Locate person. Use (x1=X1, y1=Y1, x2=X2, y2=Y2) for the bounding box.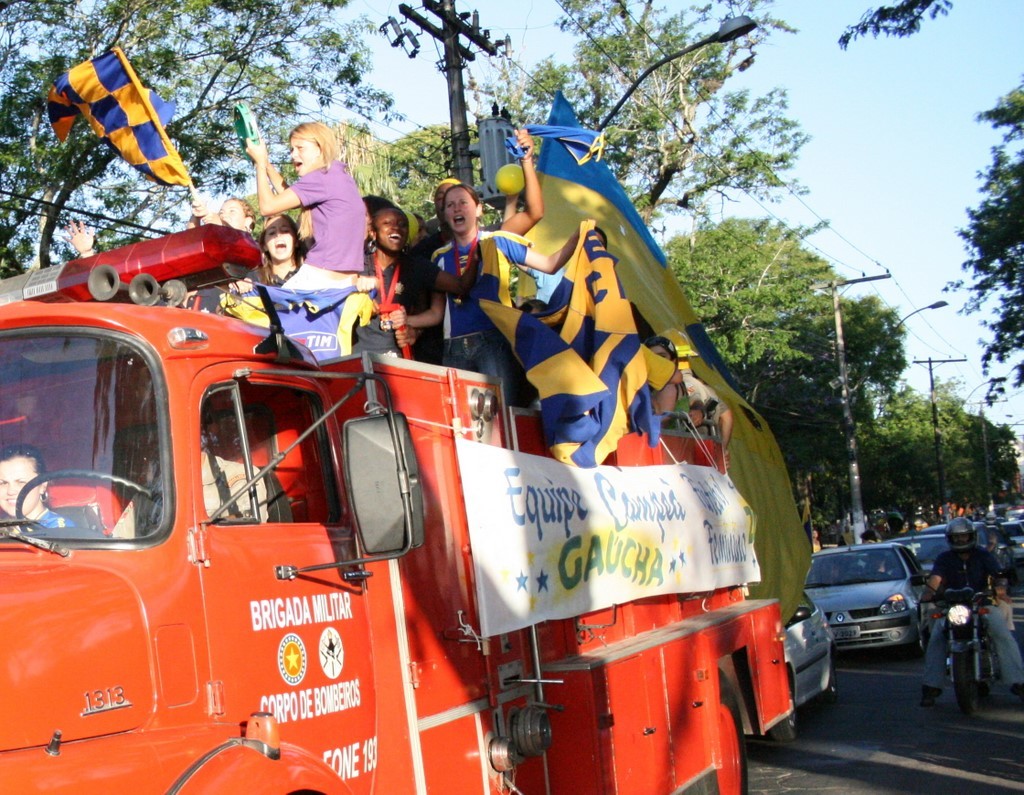
(x1=394, y1=183, x2=589, y2=404).
